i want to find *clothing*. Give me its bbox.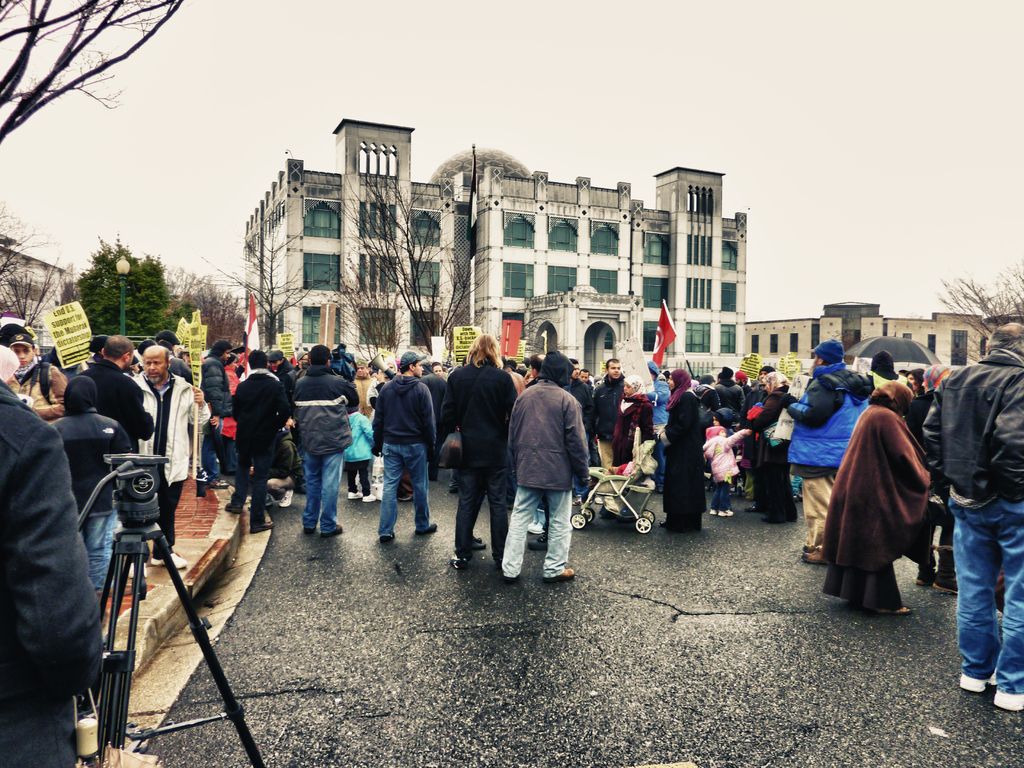
[x1=825, y1=387, x2=950, y2=627].
